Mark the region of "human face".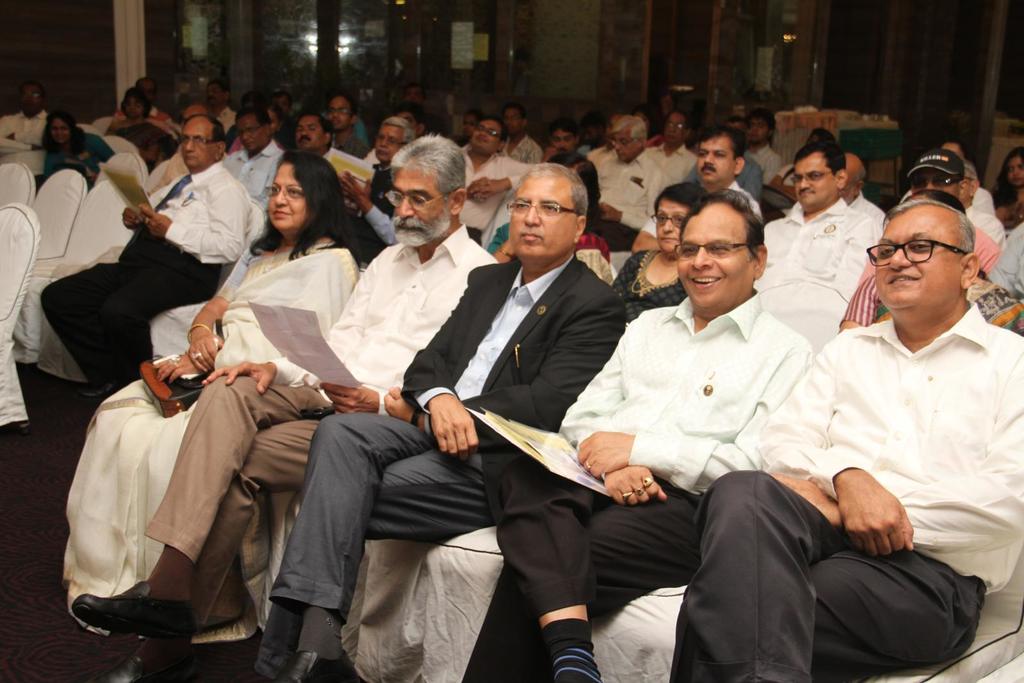
Region: x1=267 y1=111 x2=280 y2=134.
